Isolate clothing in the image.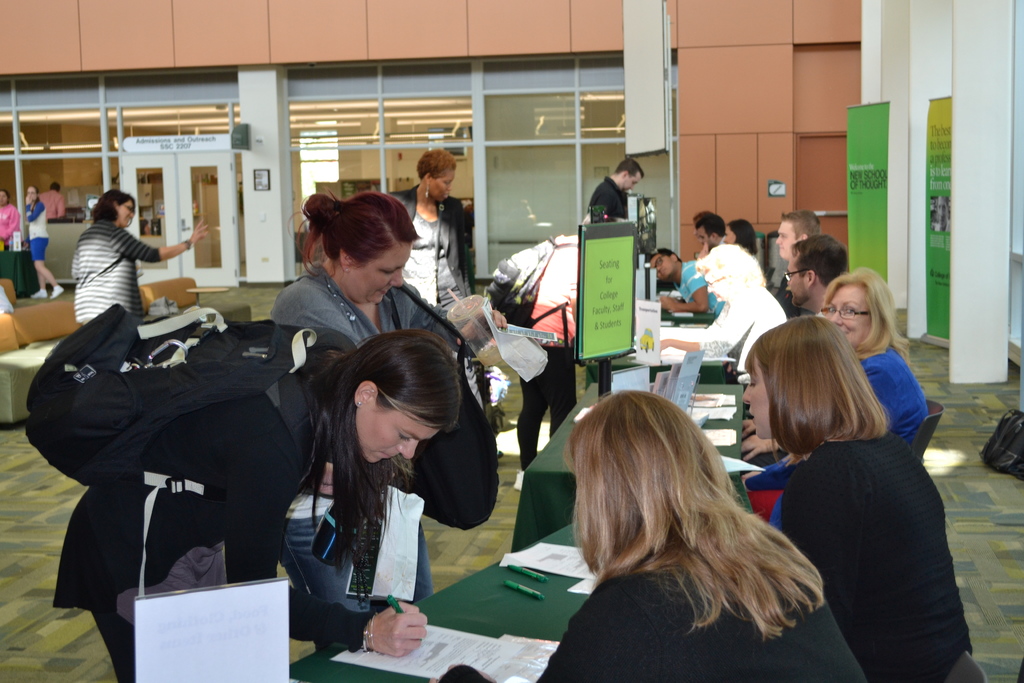
Isolated region: 677, 255, 724, 319.
